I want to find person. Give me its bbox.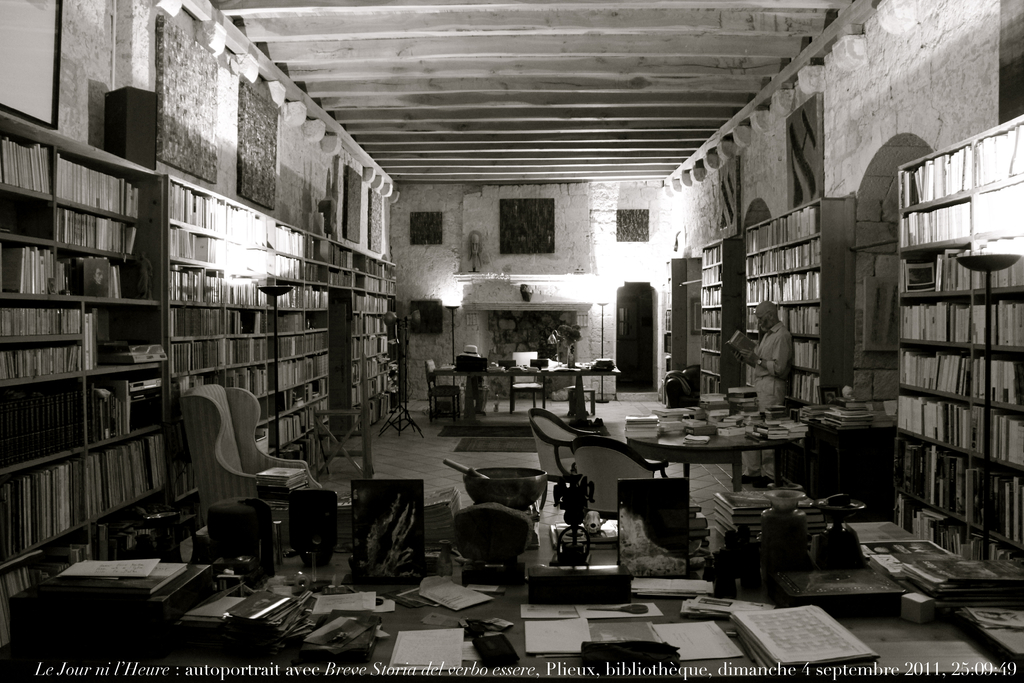
select_region(733, 295, 797, 482).
